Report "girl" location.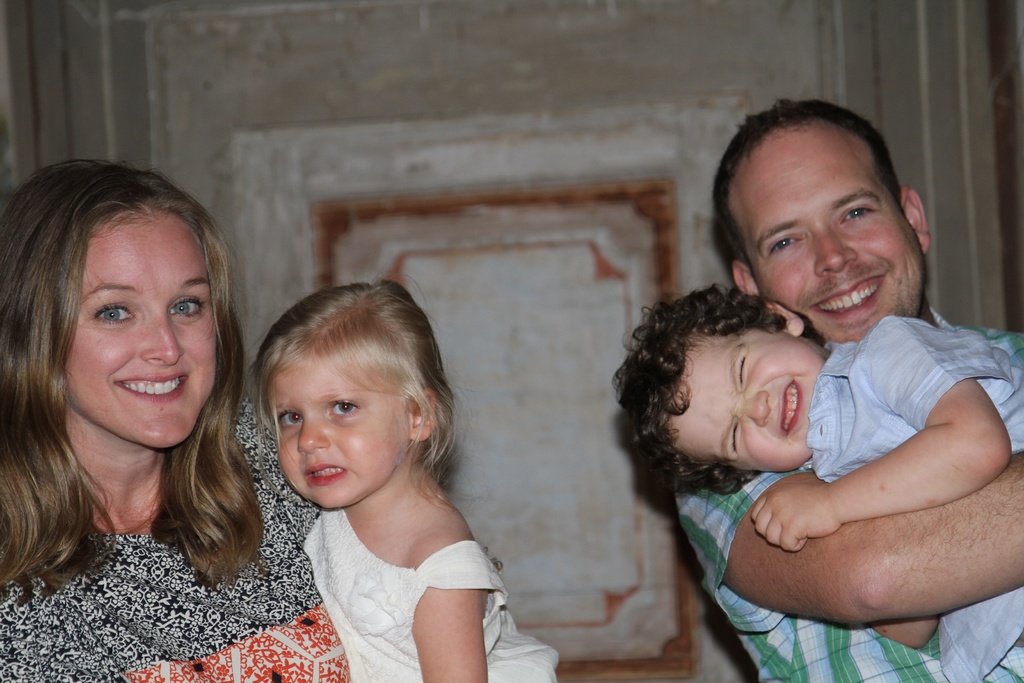
Report: detection(240, 267, 563, 682).
